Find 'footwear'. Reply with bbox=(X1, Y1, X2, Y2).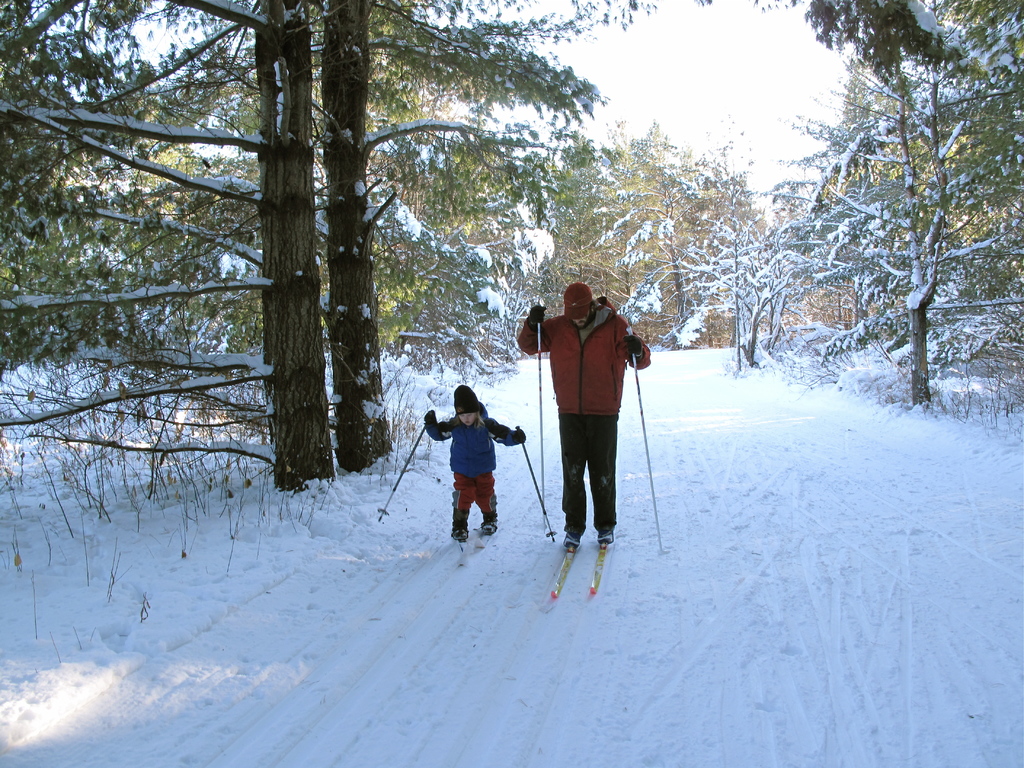
bbox=(563, 535, 580, 550).
